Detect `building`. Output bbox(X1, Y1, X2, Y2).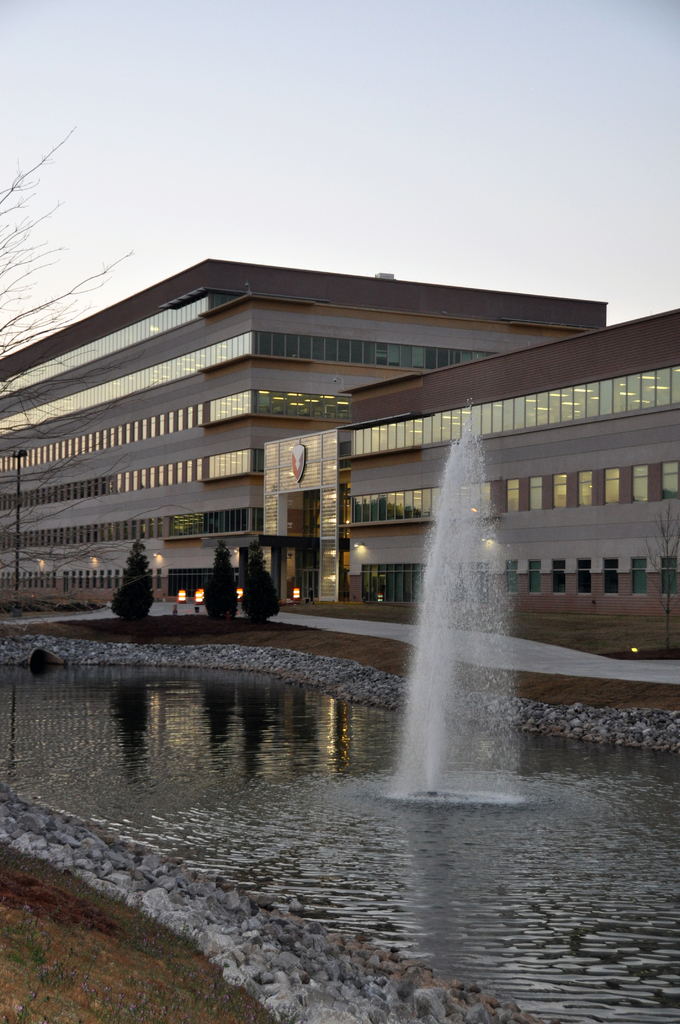
bbox(0, 259, 679, 618).
